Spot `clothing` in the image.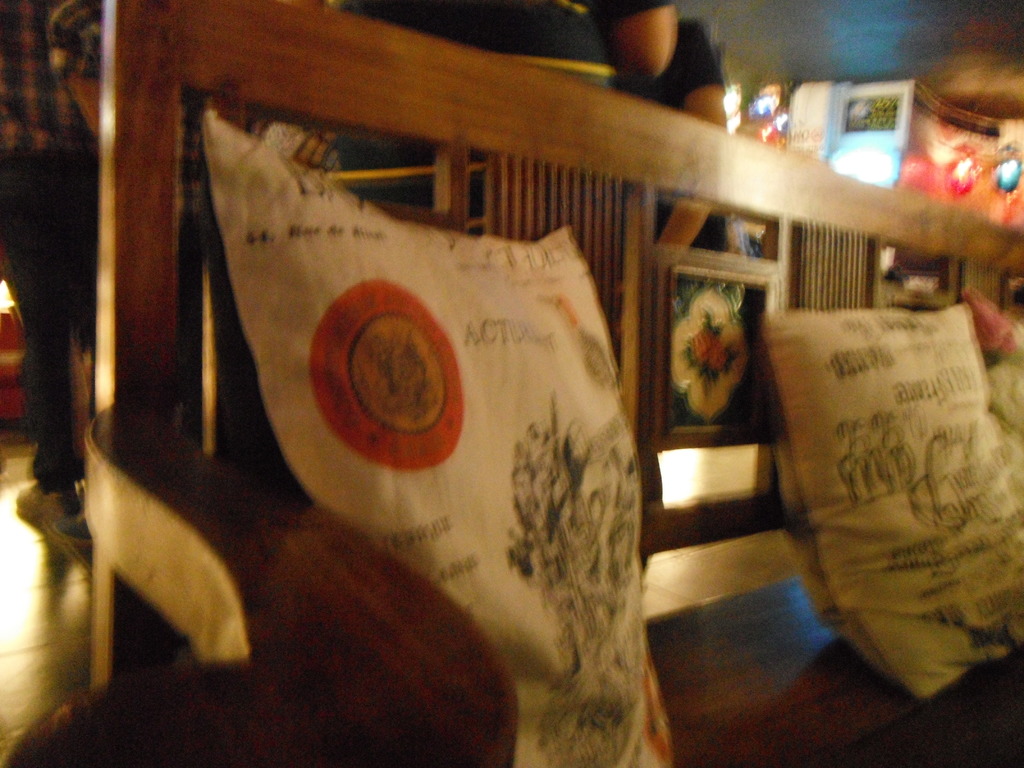
`clothing` found at region(0, 0, 100, 486).
